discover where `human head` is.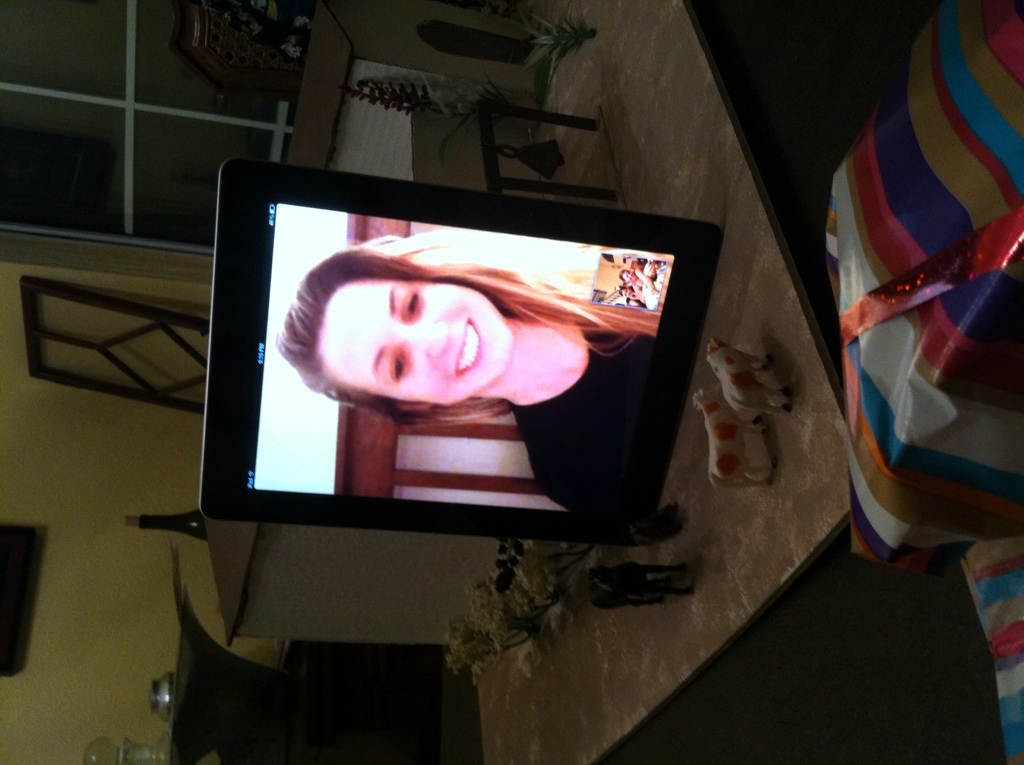
Discovered at <bbox>277, 247, 520, 414</bbox>.
